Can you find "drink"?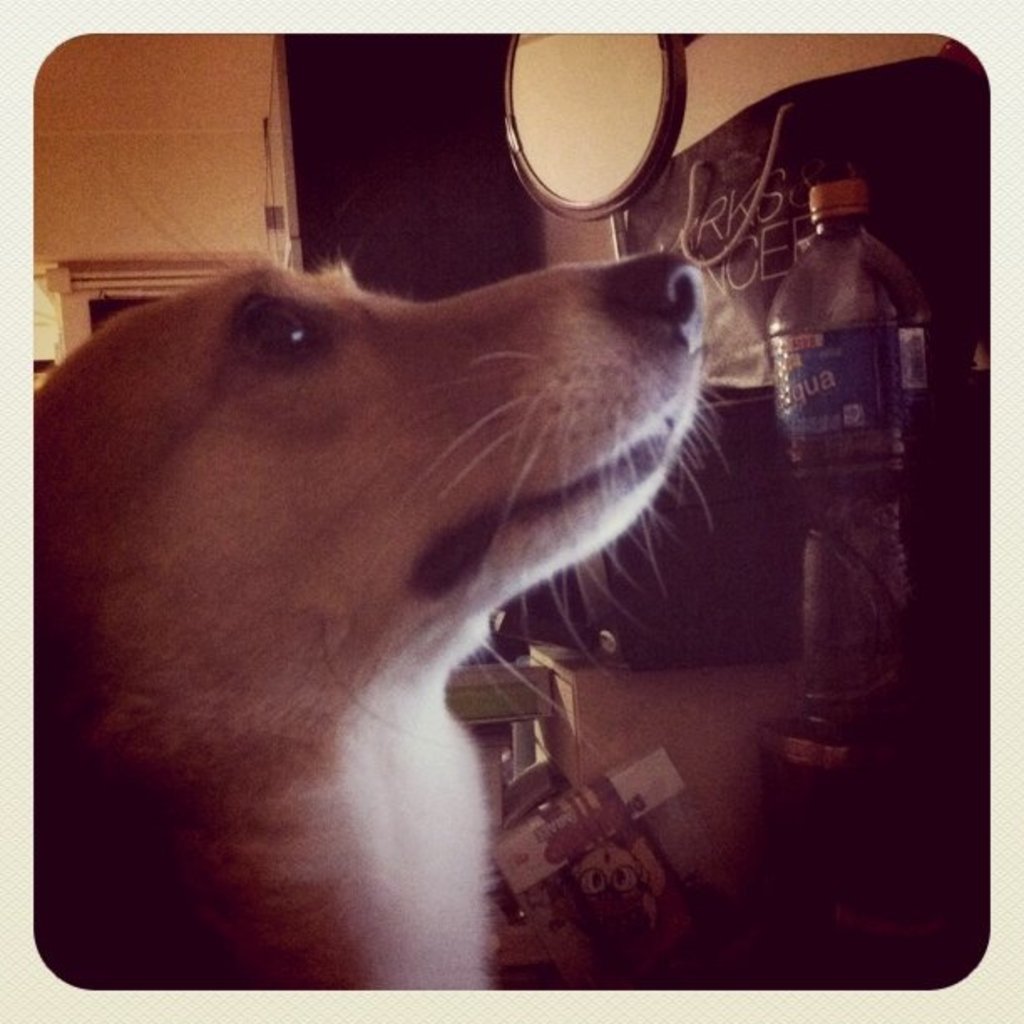
Yes, bounding box: l=714, t=107, r=959, b=818.
